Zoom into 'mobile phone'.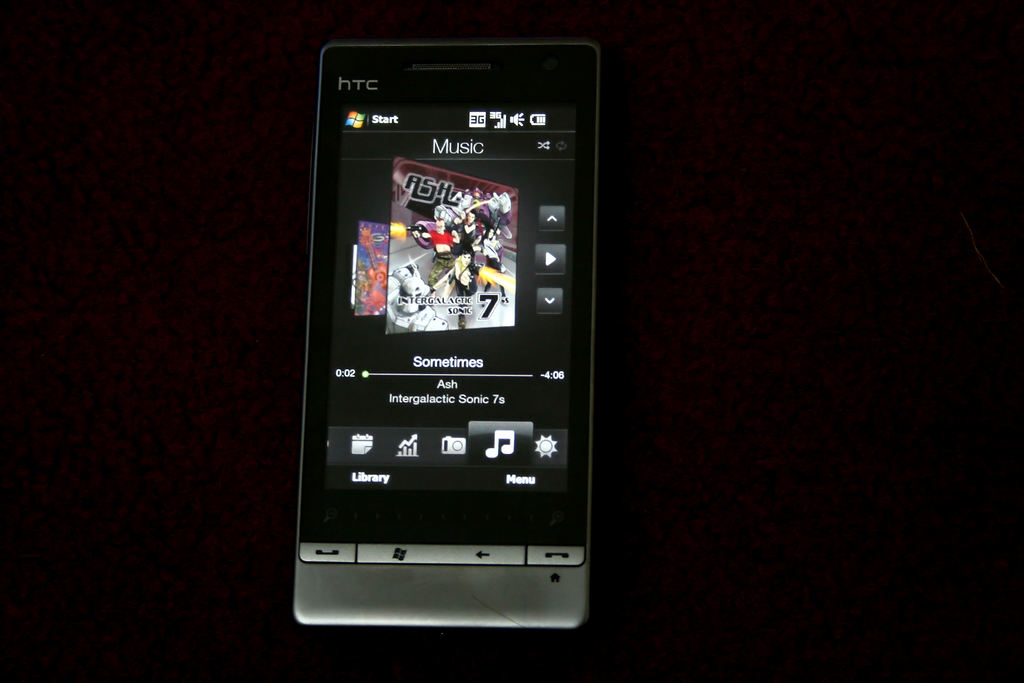
Zoom target: bbox(293, 43, 602, 627).
